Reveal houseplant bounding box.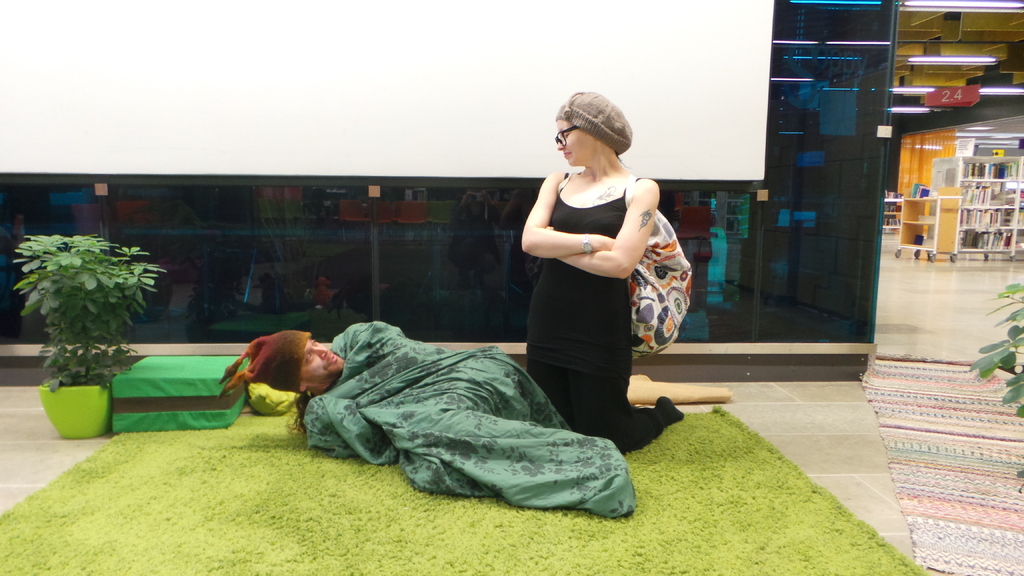
Revealed: [left=8, top=229, right=170, bottom=393].
